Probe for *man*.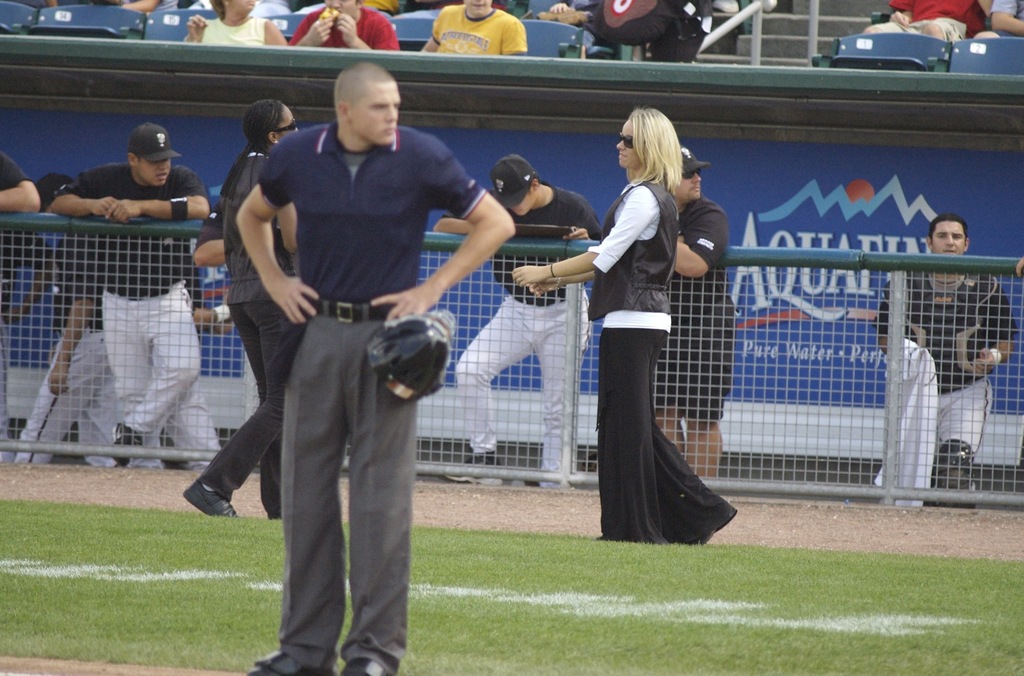
Probe result: crop(236, 60, 516, 675).
